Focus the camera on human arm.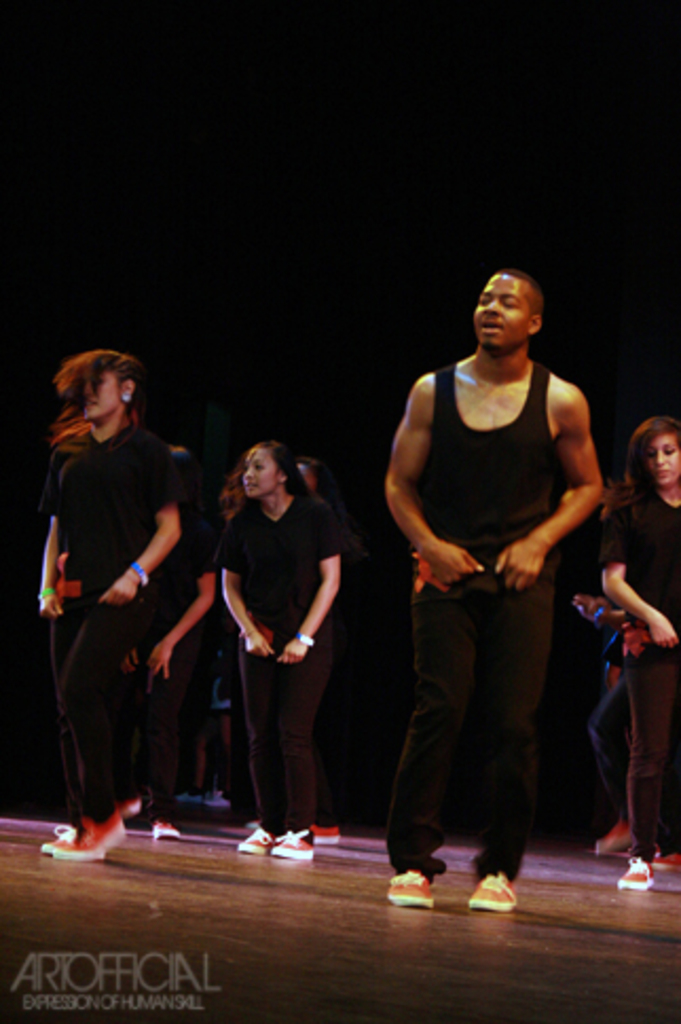
Focus region: region(499, 383, 605, 616).
